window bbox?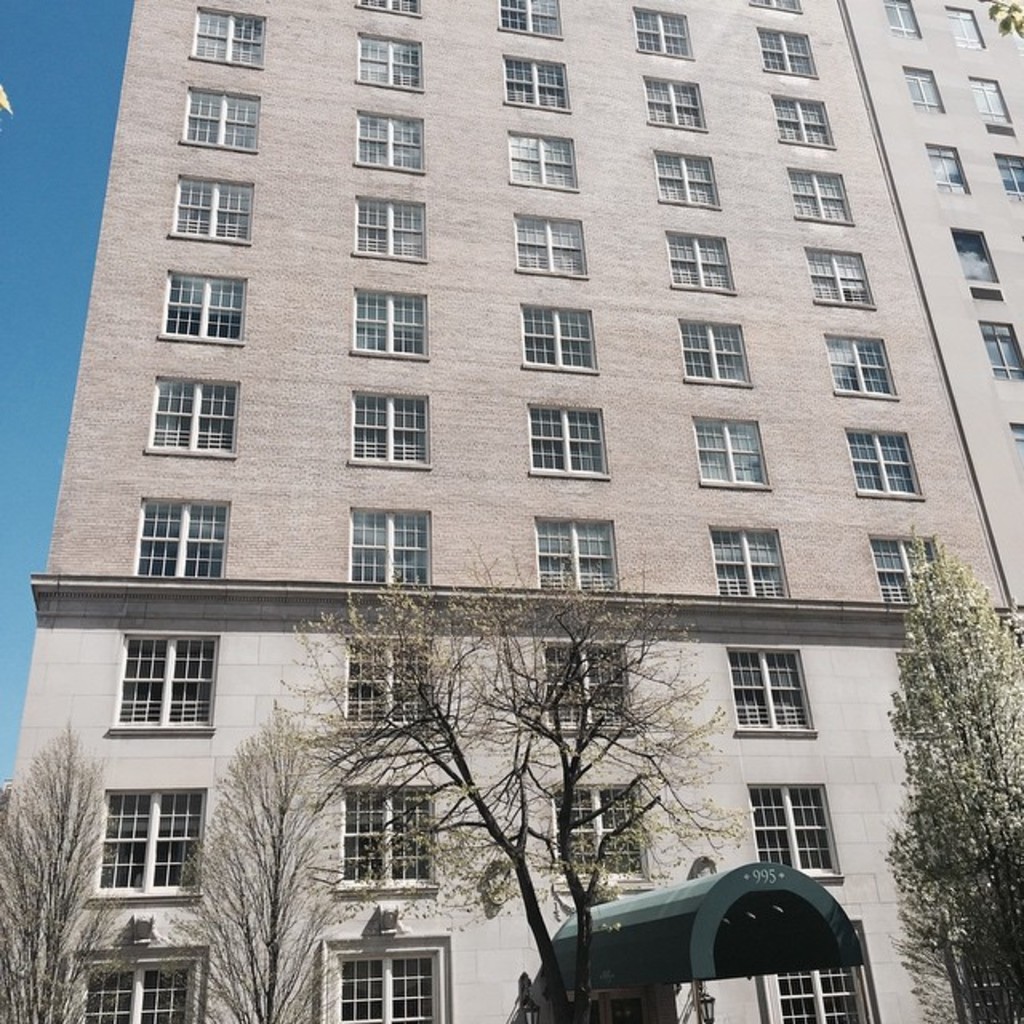
139/494/224/570
